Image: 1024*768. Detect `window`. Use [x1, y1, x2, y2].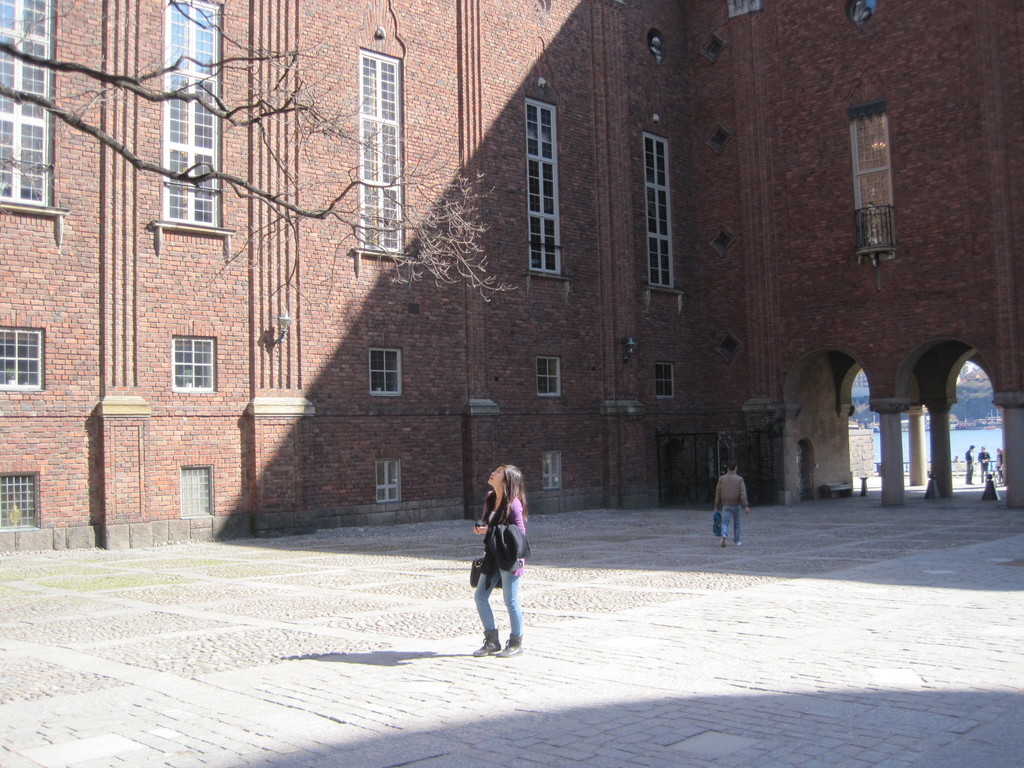
[641, 128, 687, 288].
